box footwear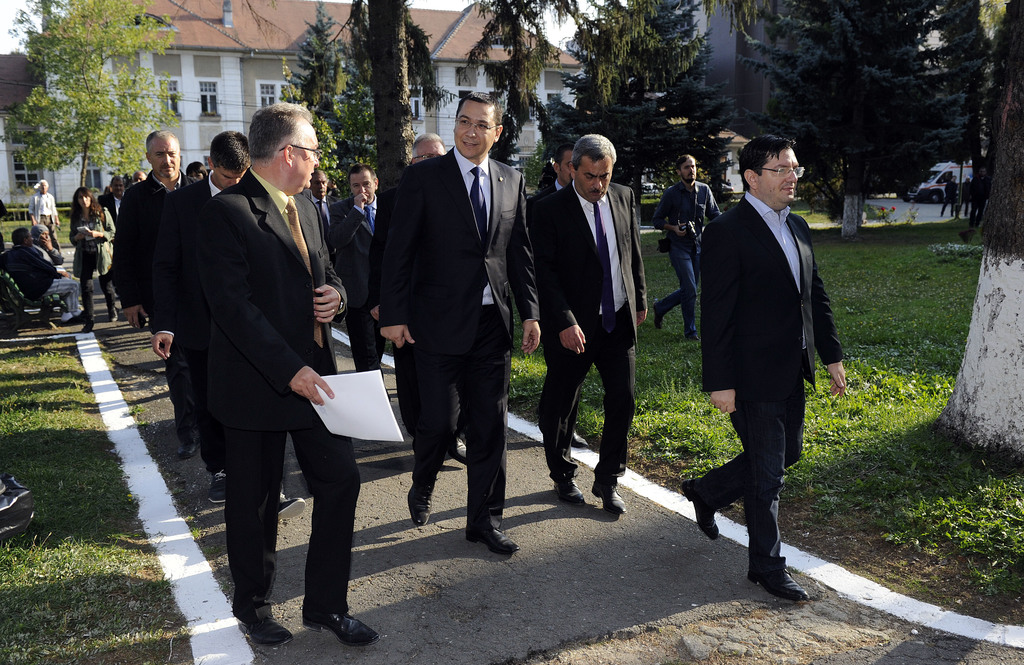
BBox(448, 435, 466, 469)
